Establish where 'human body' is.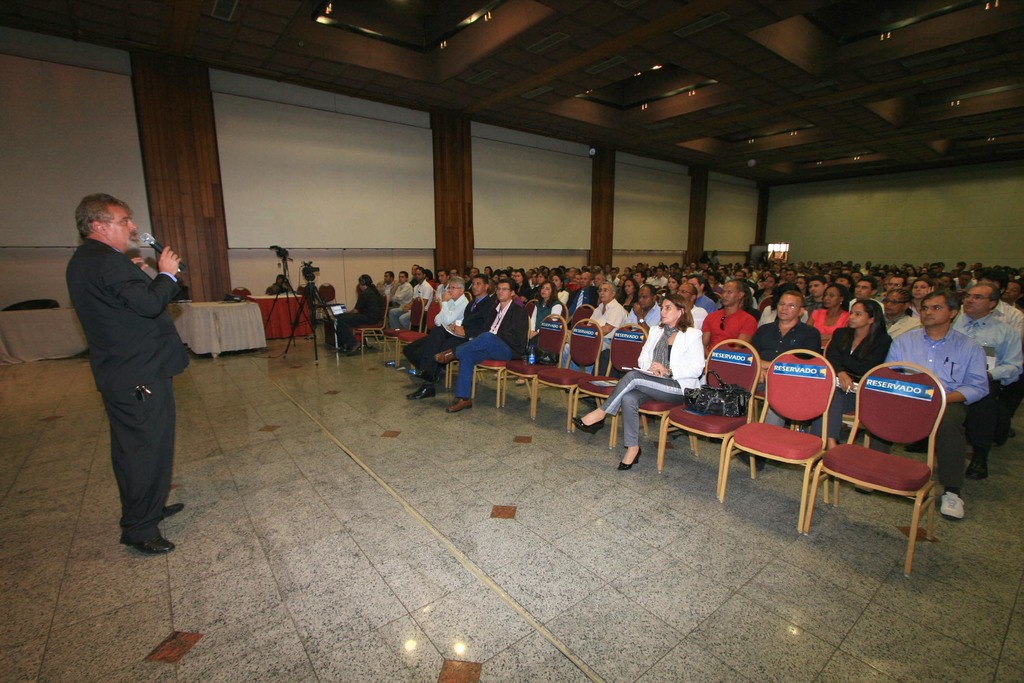
Established at [left=67, top=159, right=193, bottom=561].
